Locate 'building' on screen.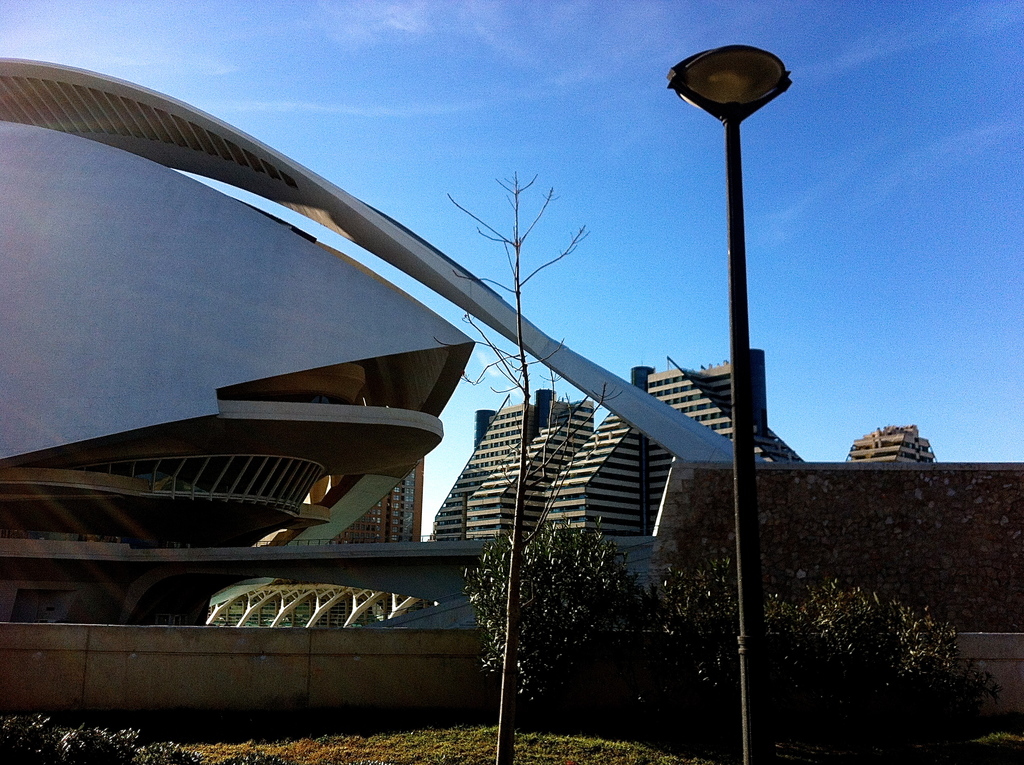
On screen at 0,62,760,629.
